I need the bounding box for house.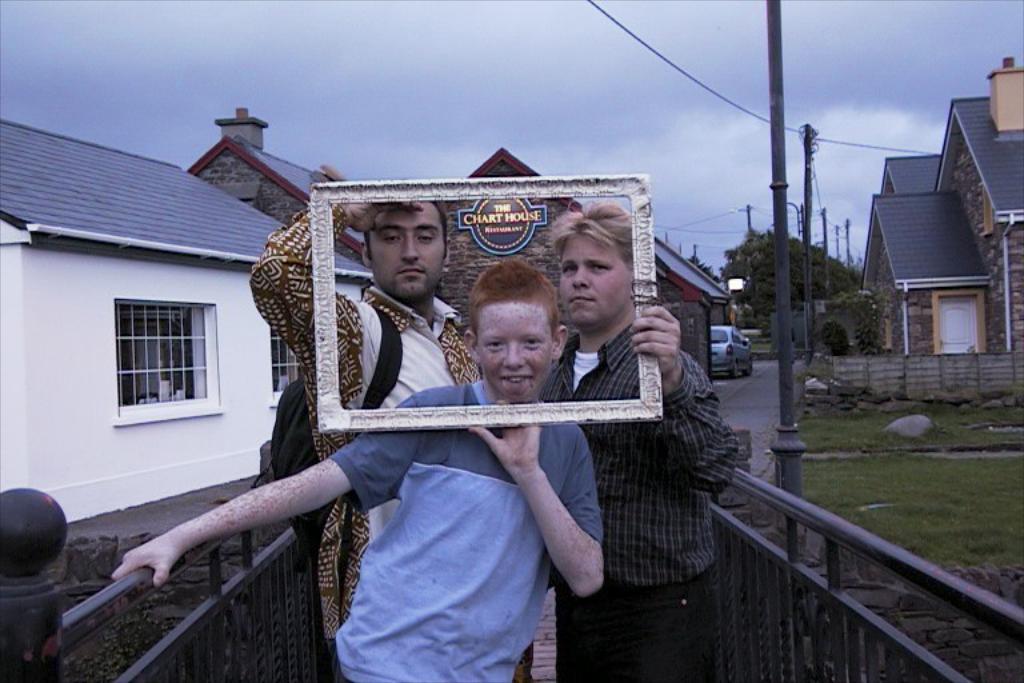
Here it is: bbox=(19, 108, 355, 532).
